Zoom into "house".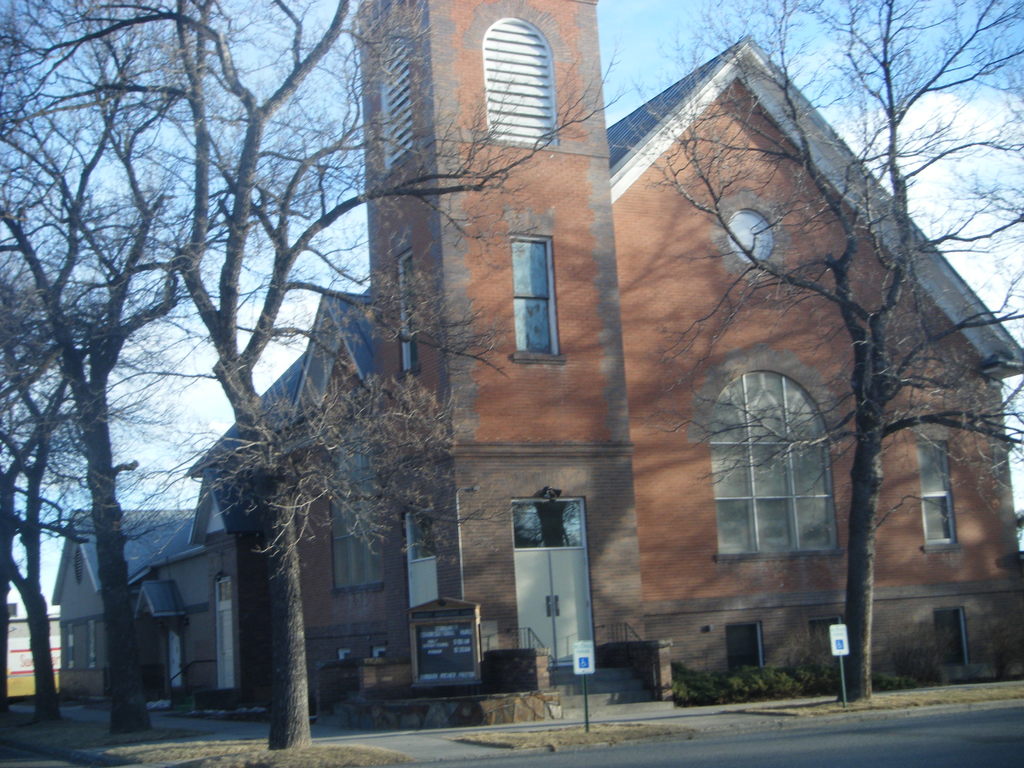
Zoom target: [47, 468, 267, 709].
